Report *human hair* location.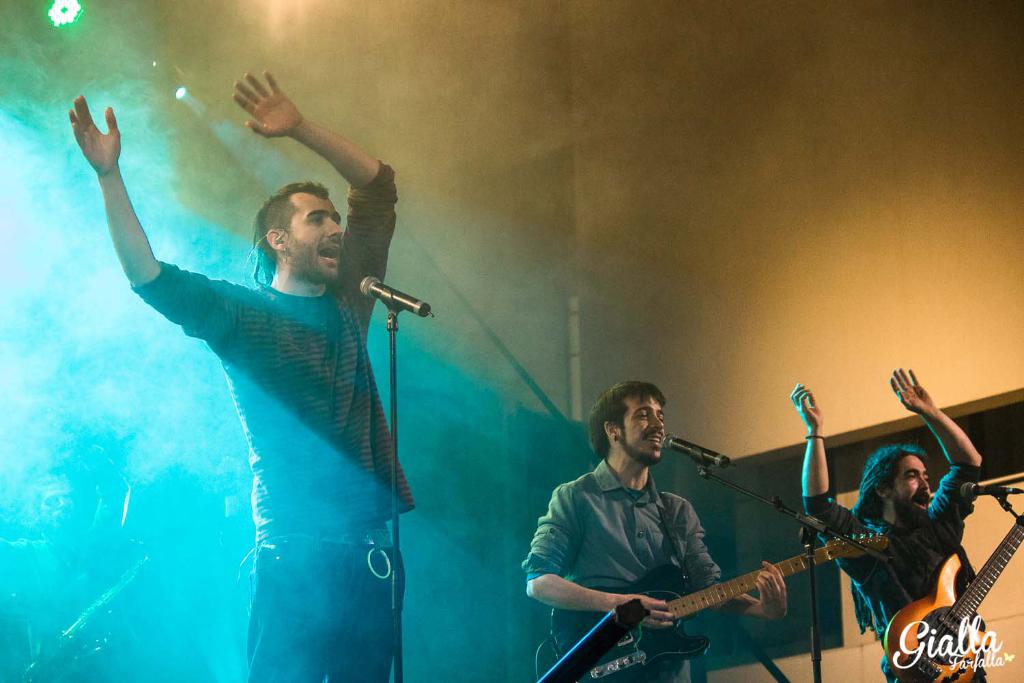
Report: bbox=[852, 441, 928, 529].
